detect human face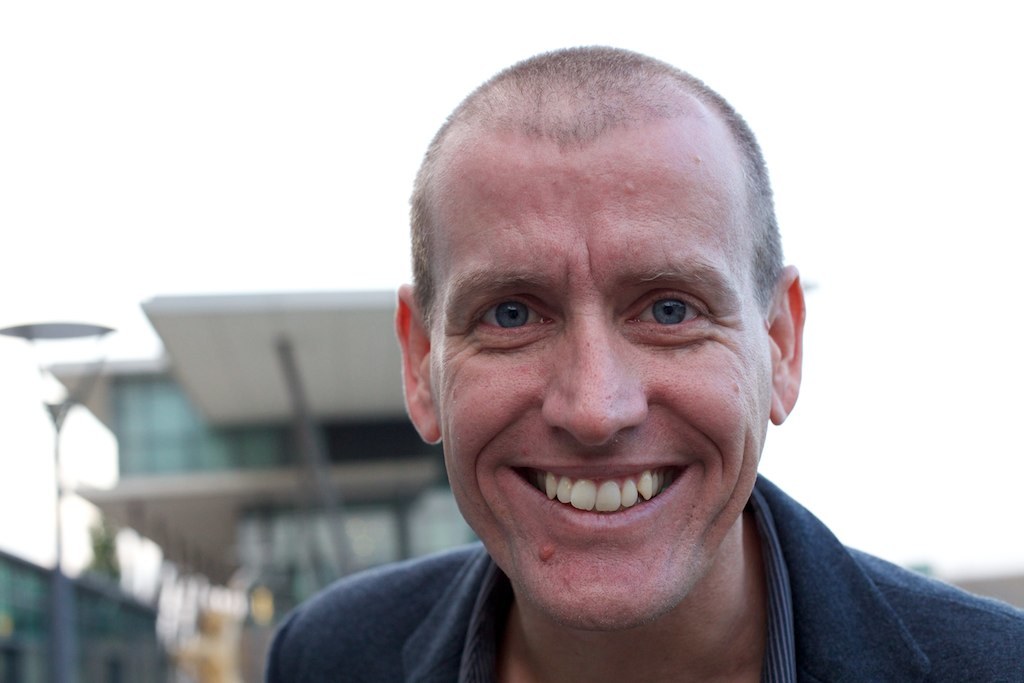
bbox=[430, 135, 770, 637]
